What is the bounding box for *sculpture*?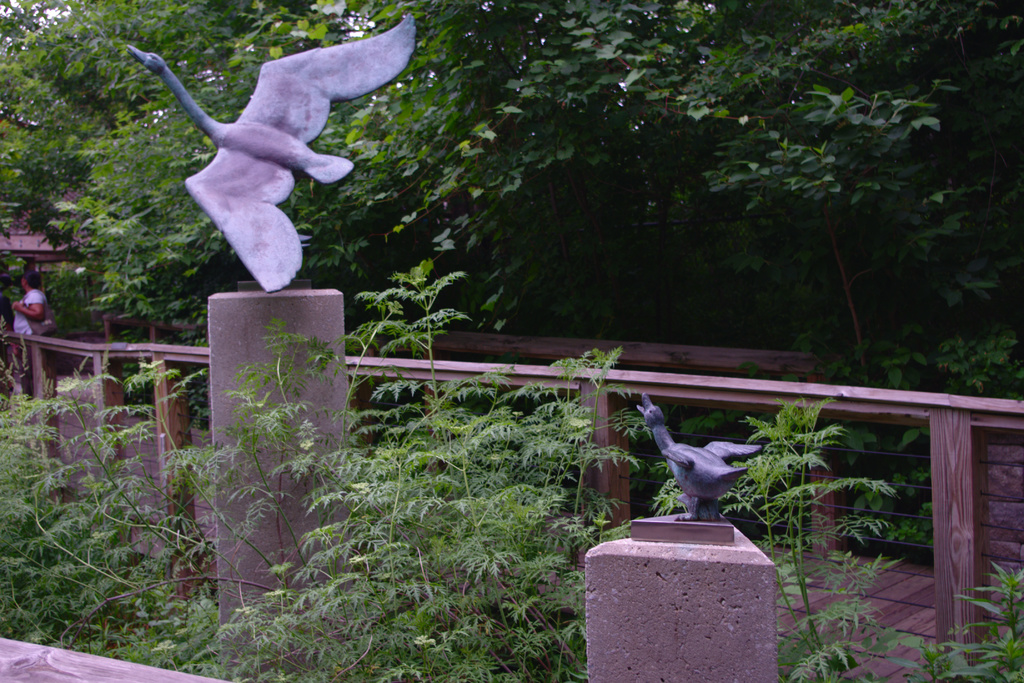
140, 0, 400, 302.
